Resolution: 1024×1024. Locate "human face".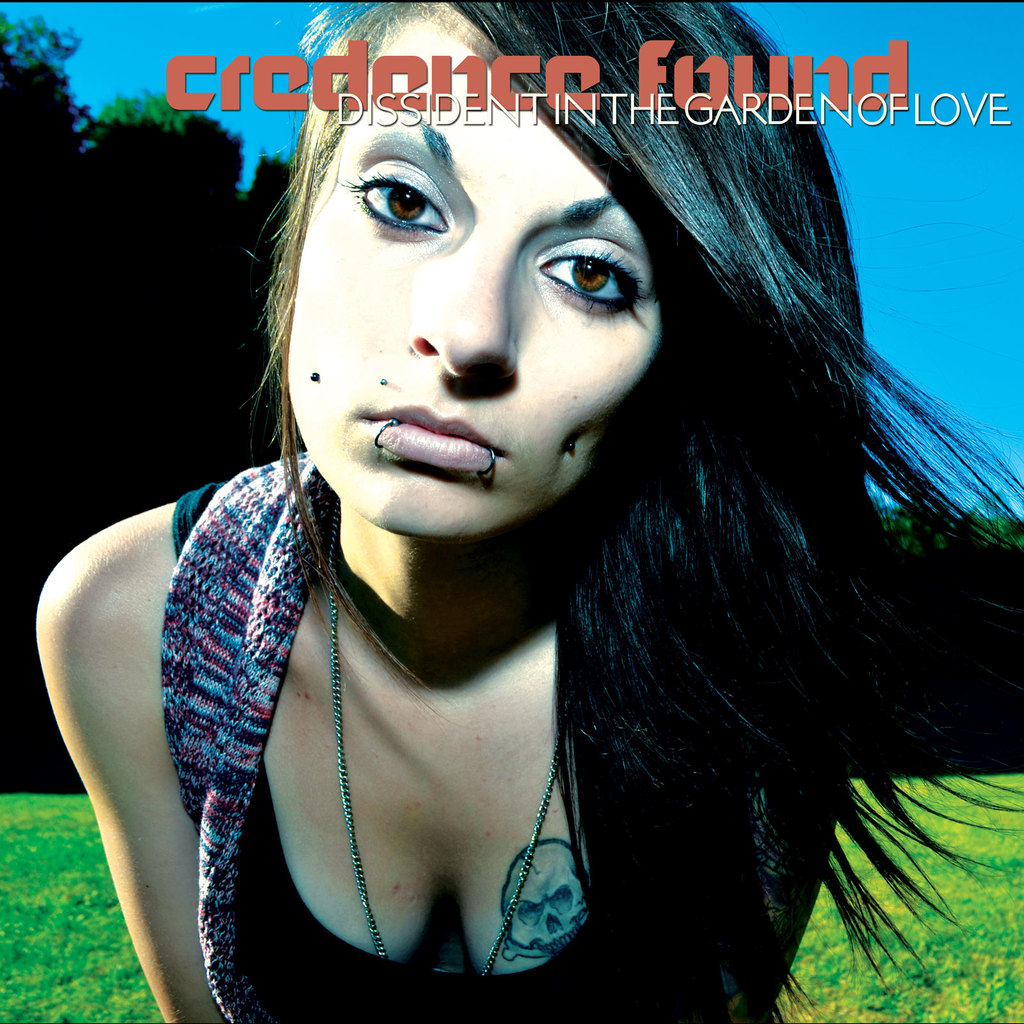
(290, 20, 662, 531).
